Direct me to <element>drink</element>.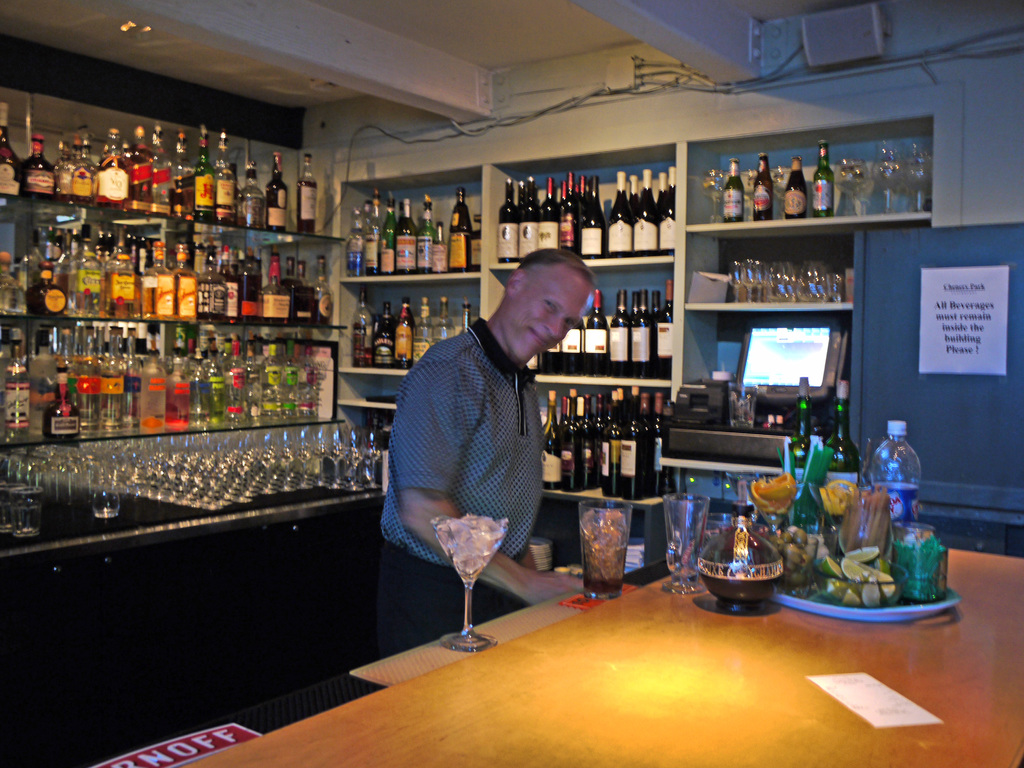
Direction: crop(721, 160, 742, 220).
